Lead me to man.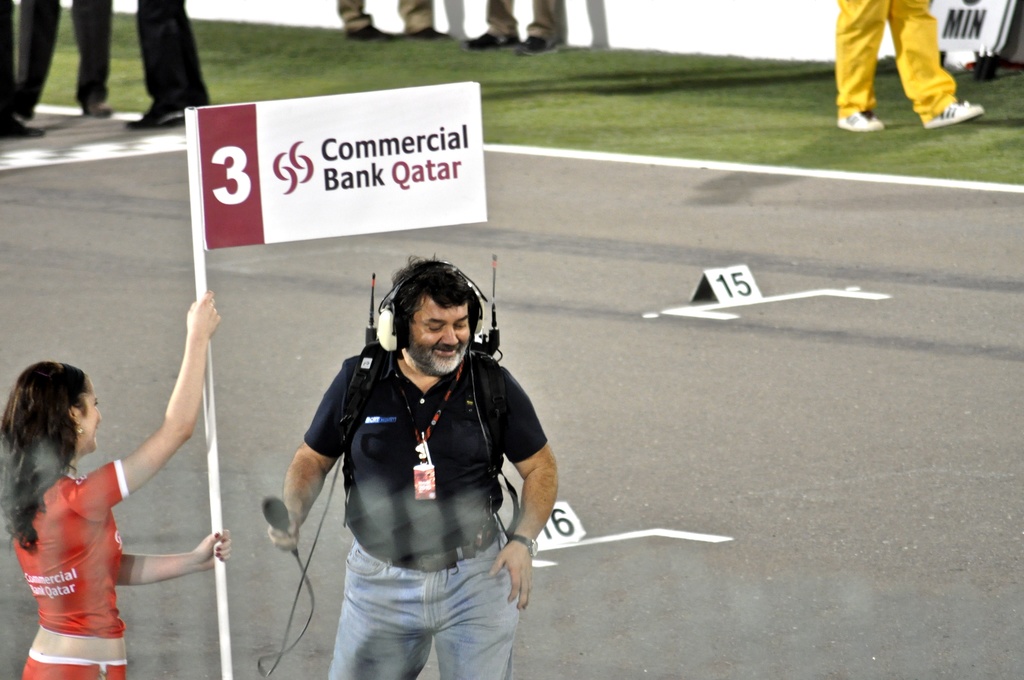
Lead to <box>335,0,450,36</box>.
